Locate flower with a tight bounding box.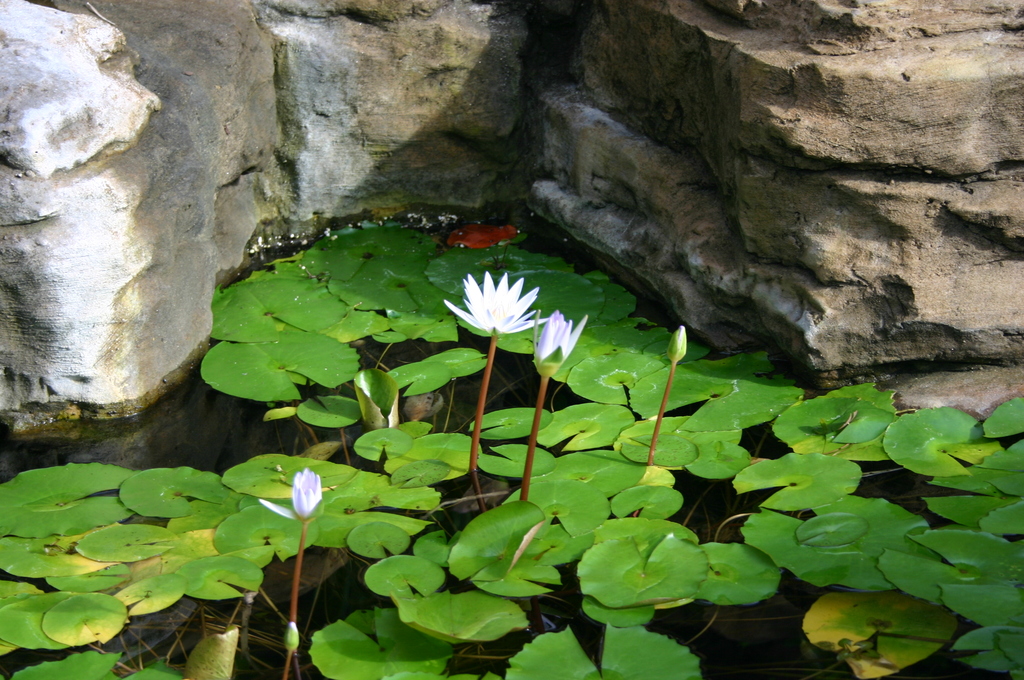
[left=534, top=312, right=581, bottom=382].
